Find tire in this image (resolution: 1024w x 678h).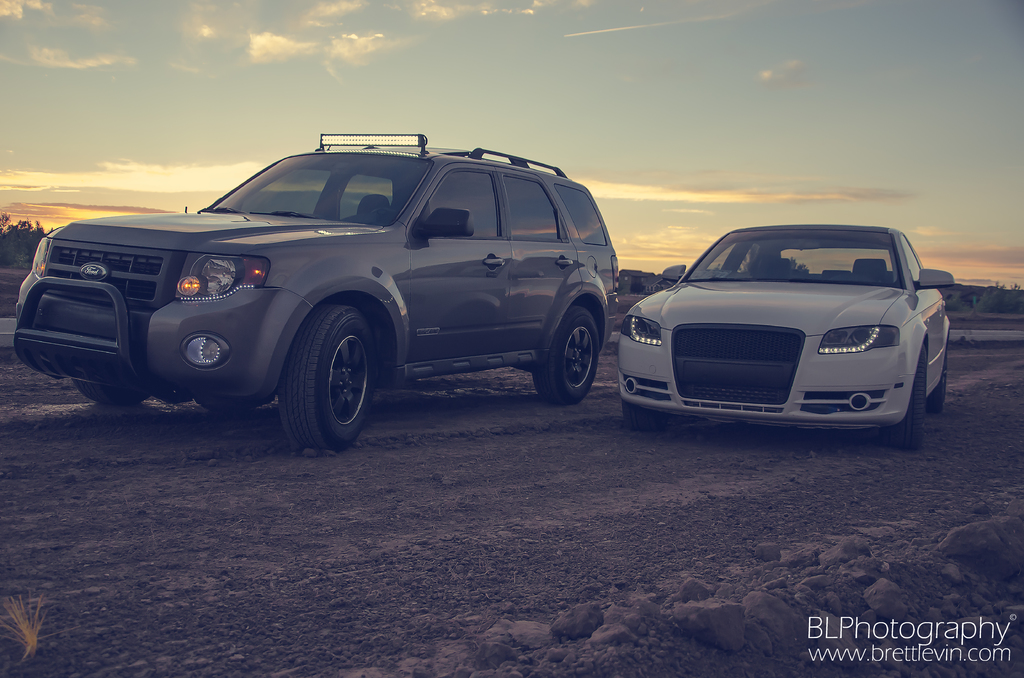
detection(74, 380, 150, 402).
